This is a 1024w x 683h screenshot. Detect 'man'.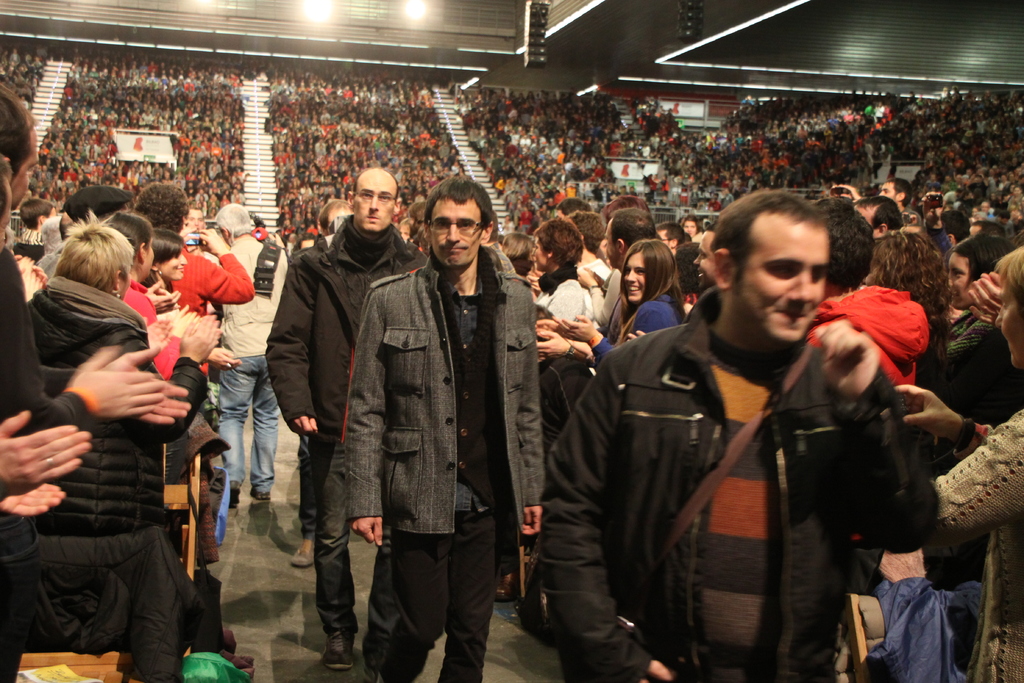
210/202/290/504.
